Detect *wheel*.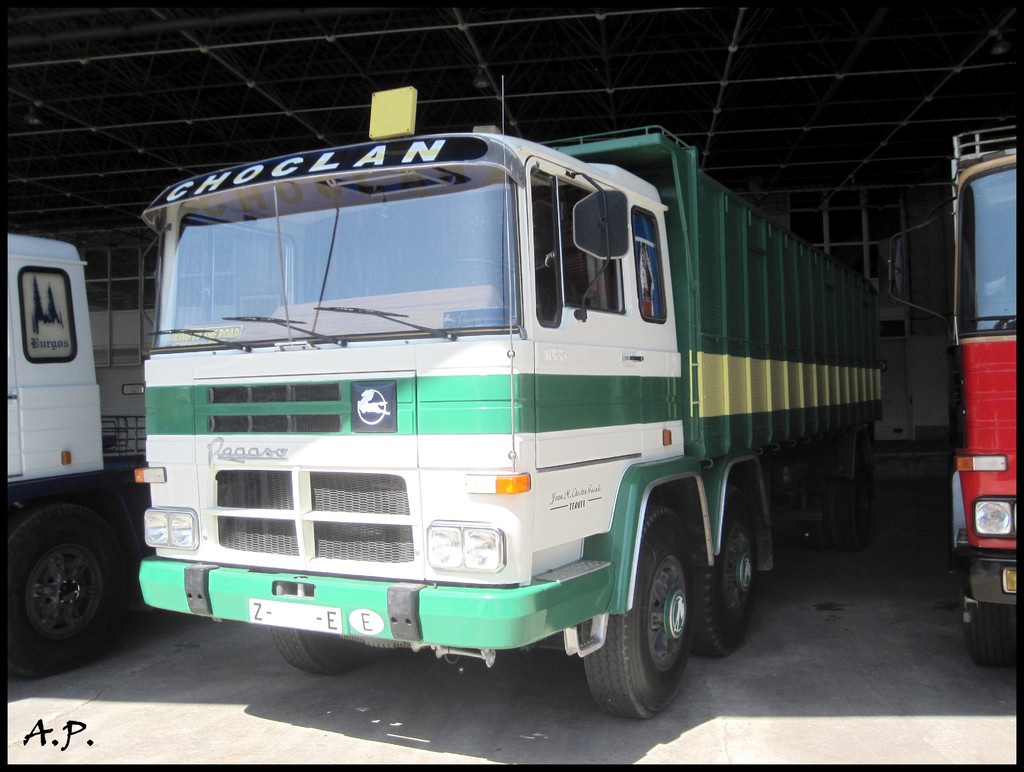
Detected at <bbox>962, 544, 1019, 671</bbox>.
